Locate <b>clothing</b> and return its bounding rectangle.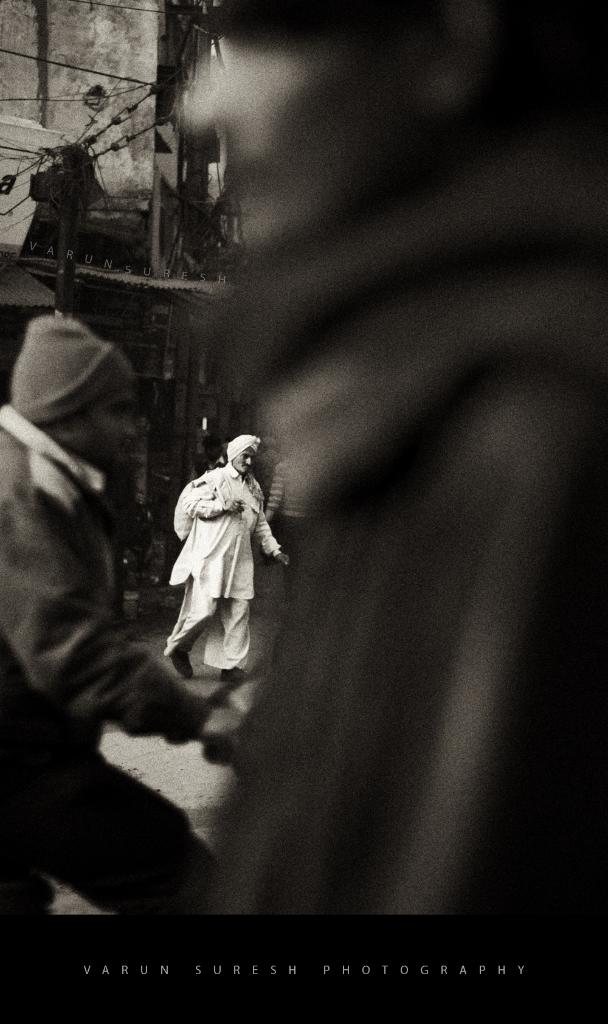
bbox=(3, 412, 220, 924).
